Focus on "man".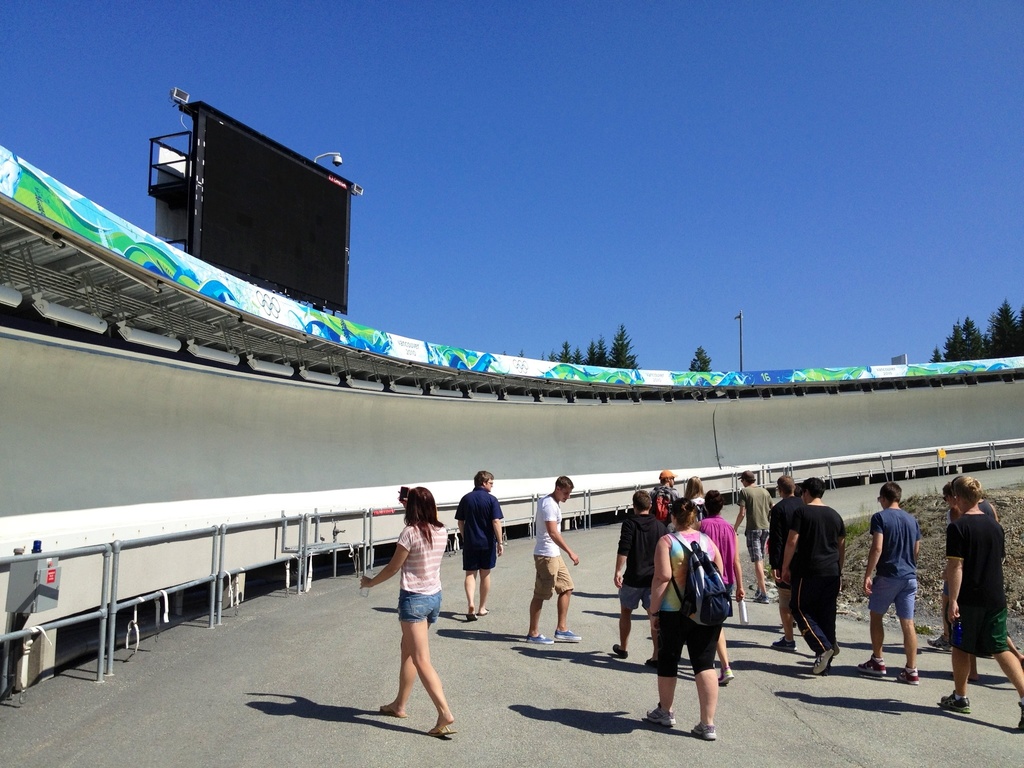
Focused at {"left": 723, "top": 472, "right": 774, "bottom": 607}.
